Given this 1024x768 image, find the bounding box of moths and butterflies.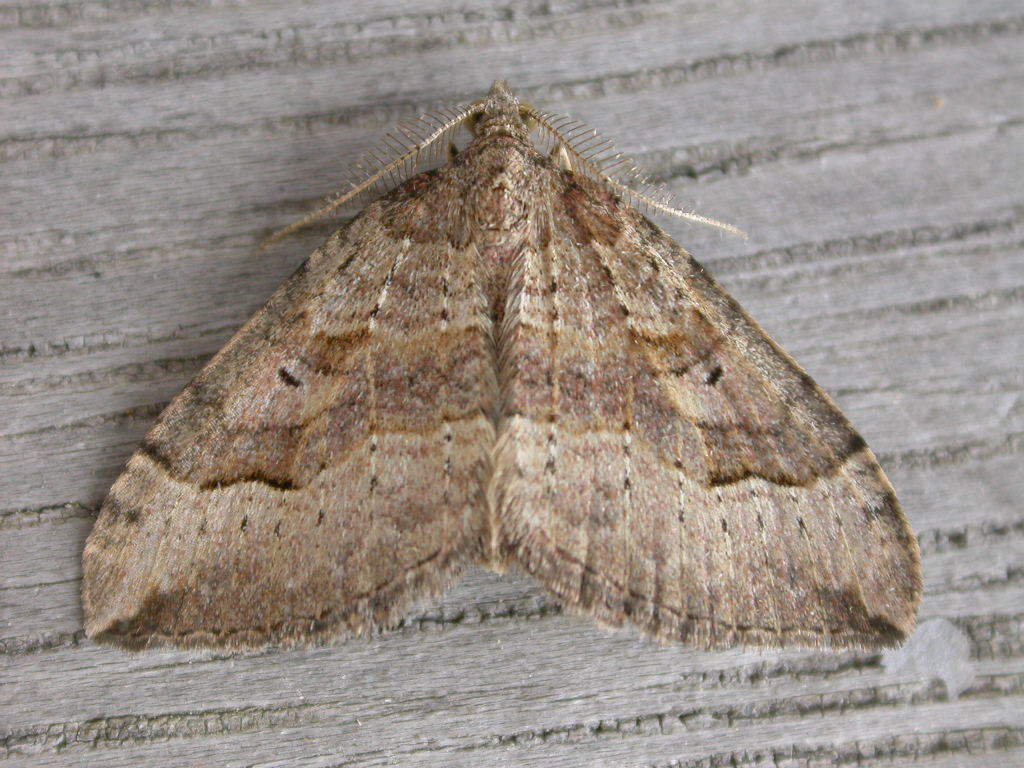
78:78:928:661.
